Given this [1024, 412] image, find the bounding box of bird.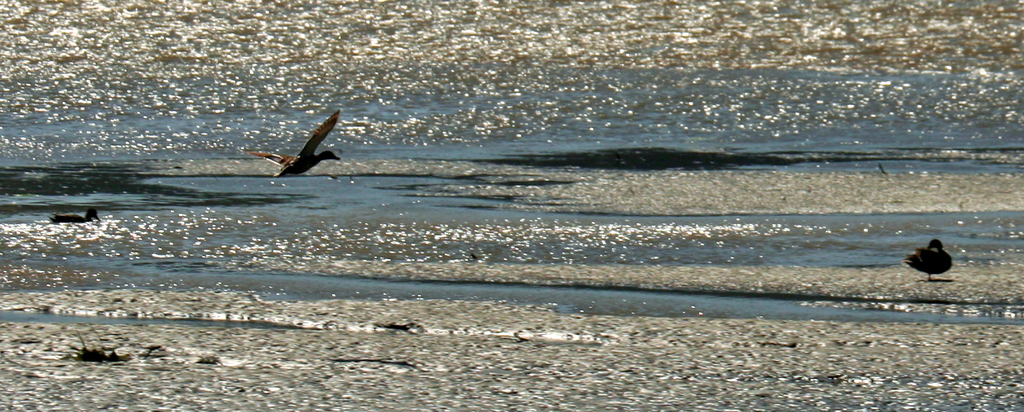
<region>902, 236, 954, 283</region>.
